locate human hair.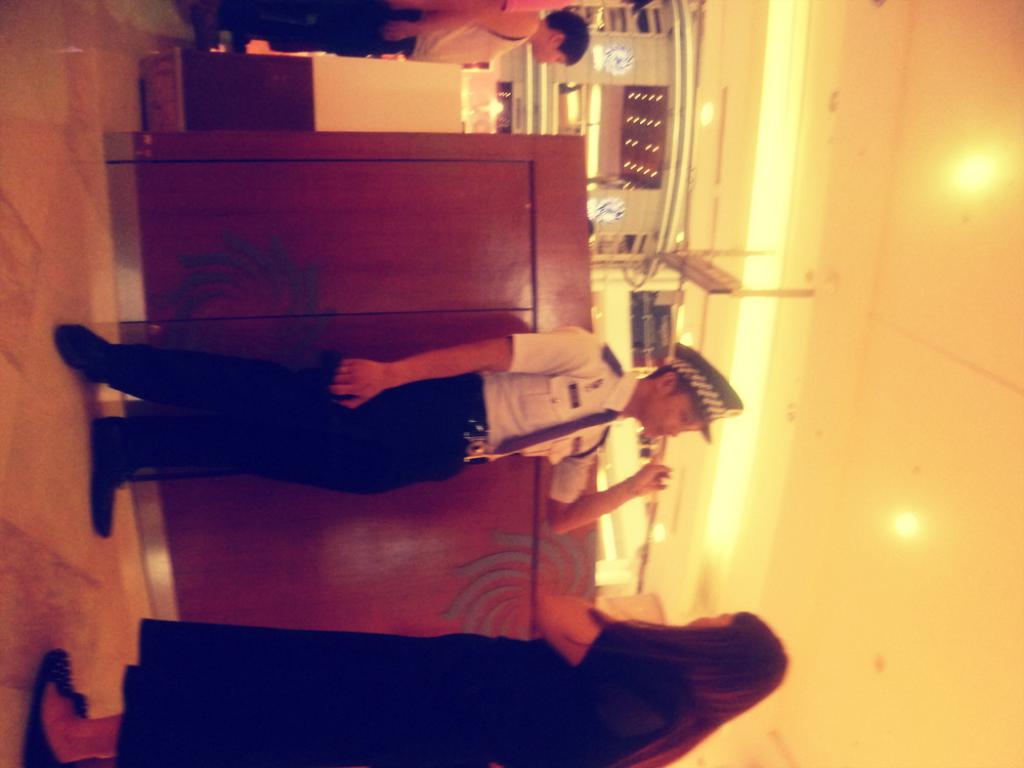
Bounding box: <bbox>545, 6, 591, 65</bbox>.
